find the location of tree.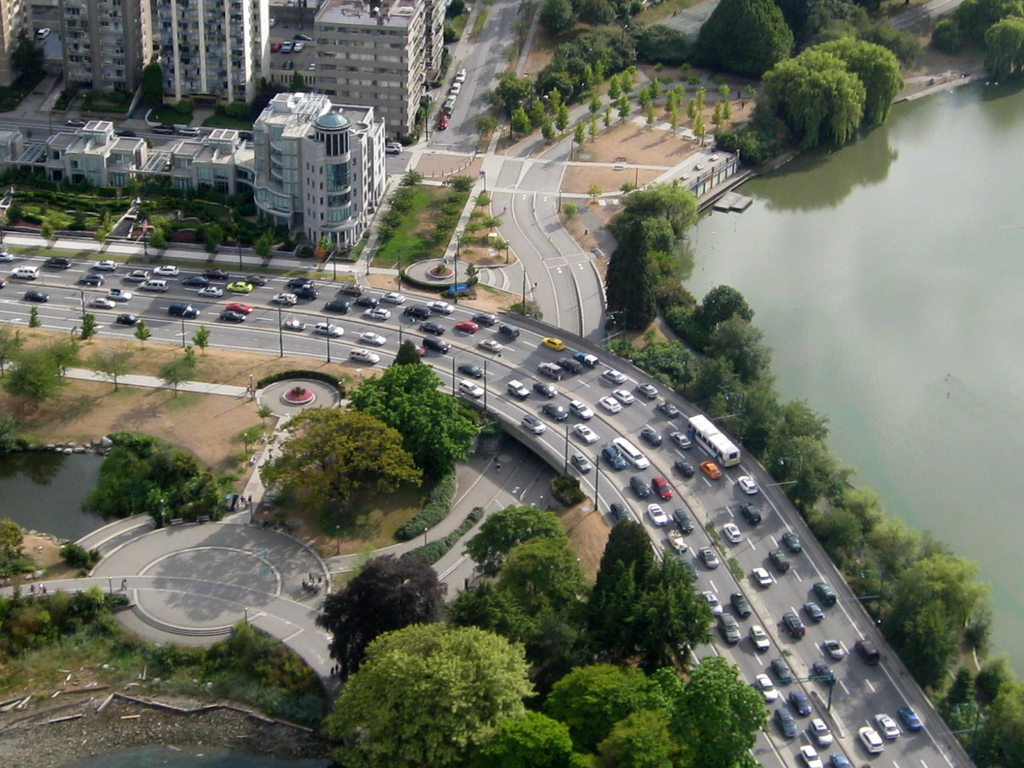
Location: l=135, t=208, r=151, b=224.
